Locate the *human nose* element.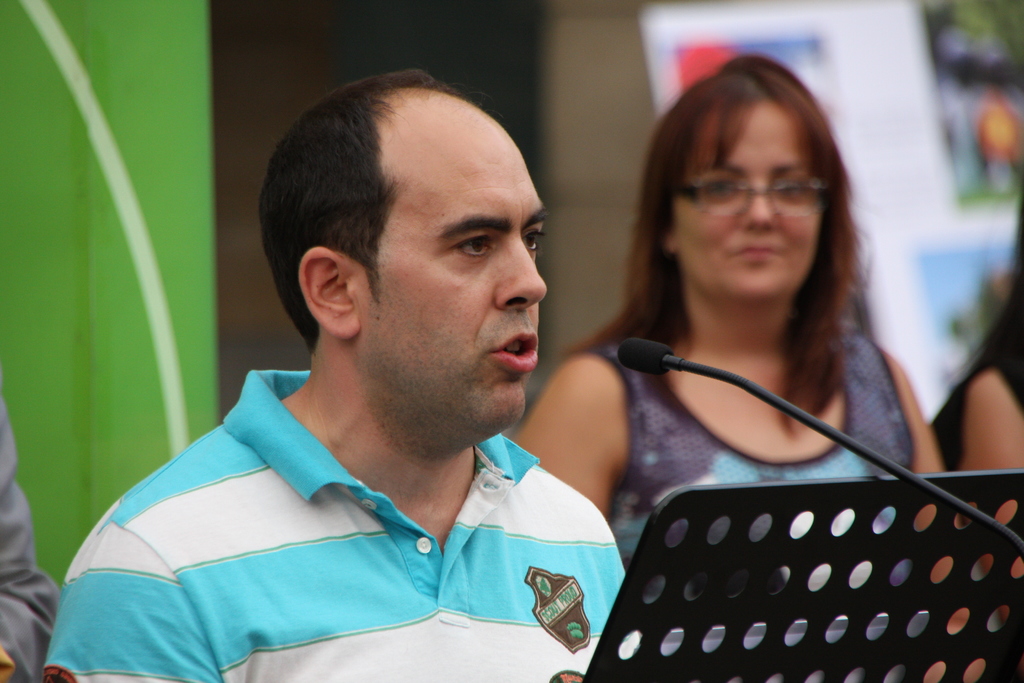
Element bbox: region(490, 228, 547, 318).
